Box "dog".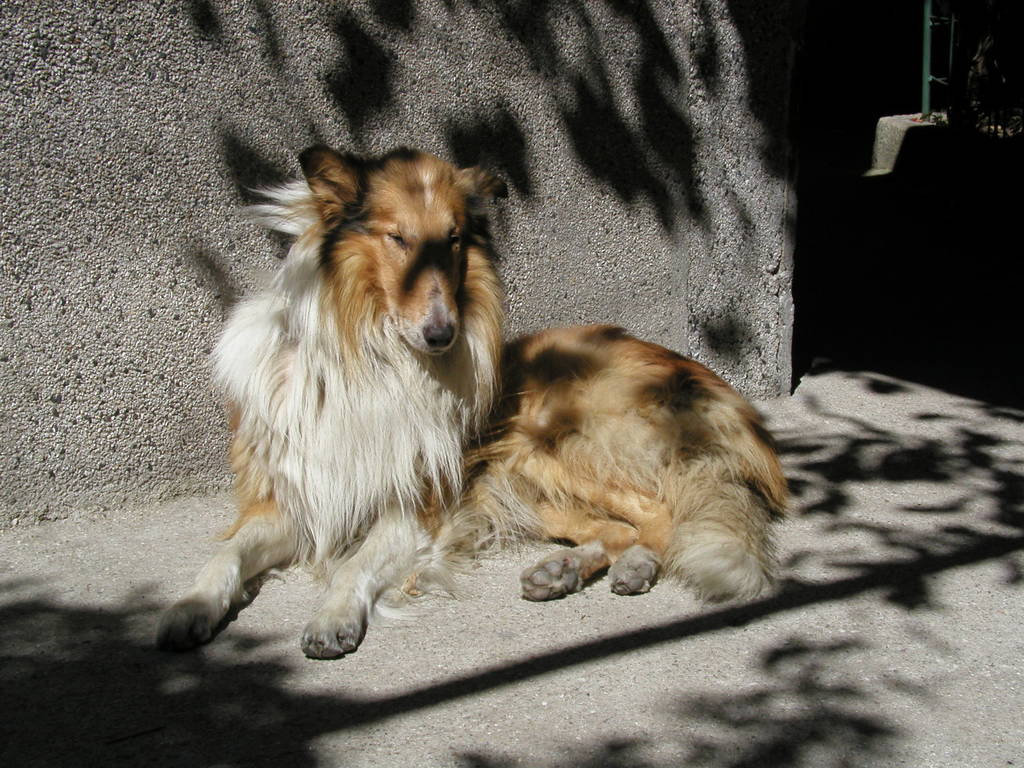
box=[468, 330, 788, 605].
